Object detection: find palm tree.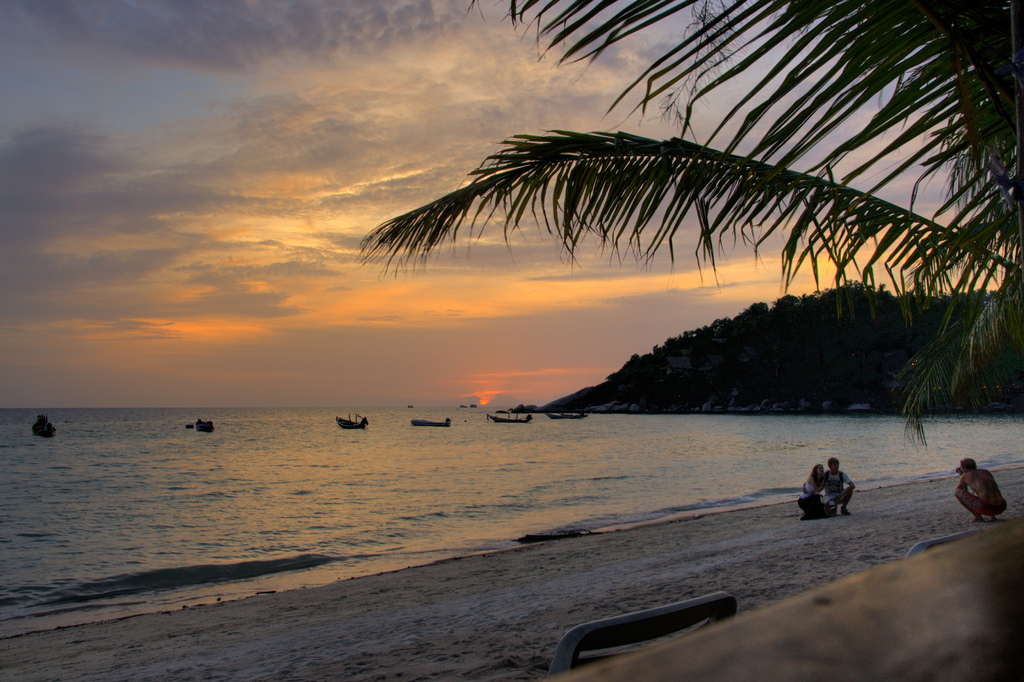
338, 1, 1000, 452.
